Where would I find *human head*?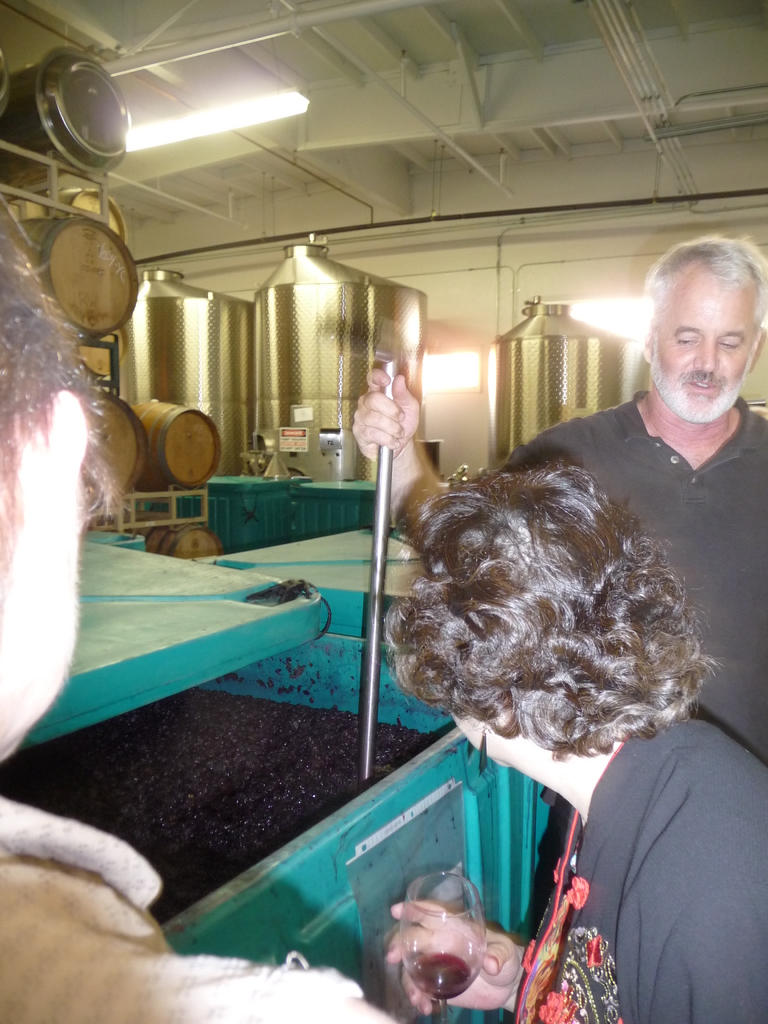
At bbox=[0, 225, 131, 758].
